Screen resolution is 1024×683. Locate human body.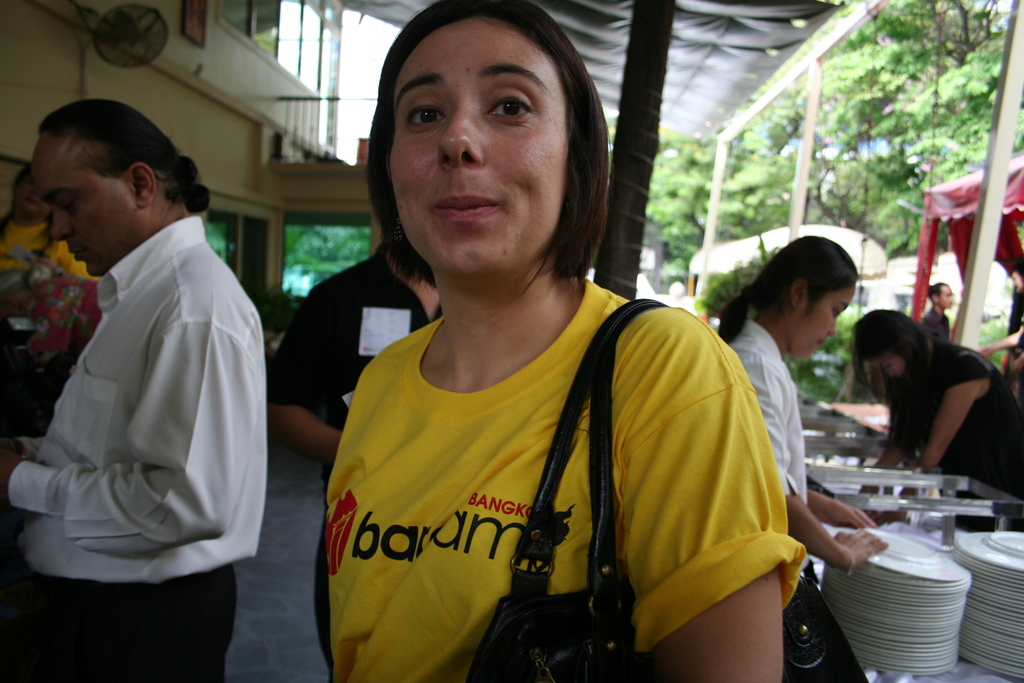
crop(922, 272, 952, 333).
